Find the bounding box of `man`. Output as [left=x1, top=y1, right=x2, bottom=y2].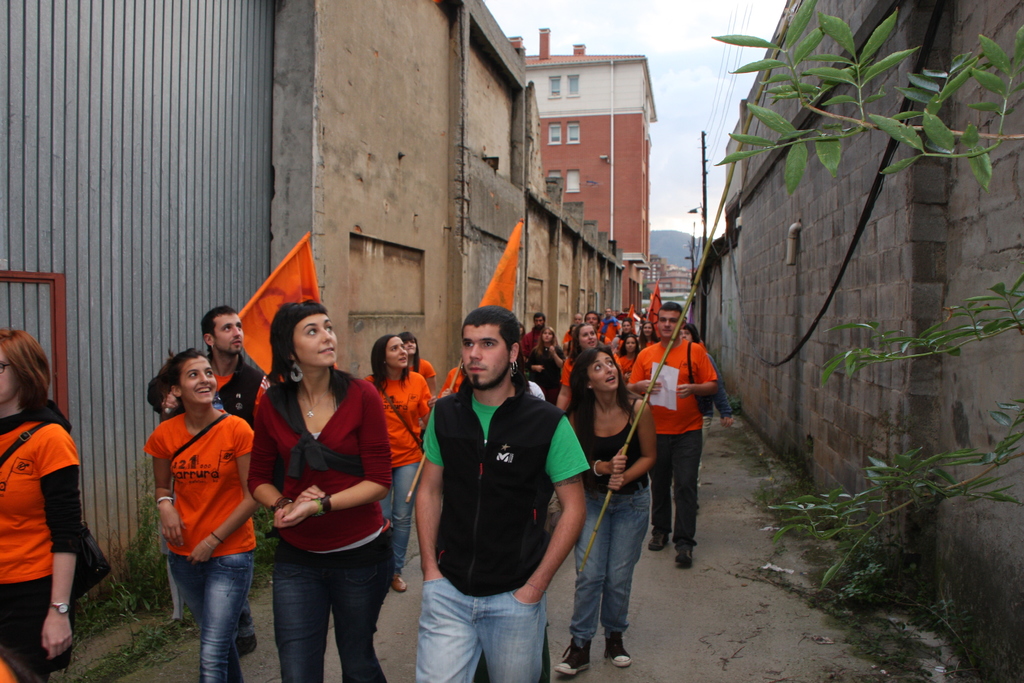
[left=636, top=299, right=712, bottom=562].
